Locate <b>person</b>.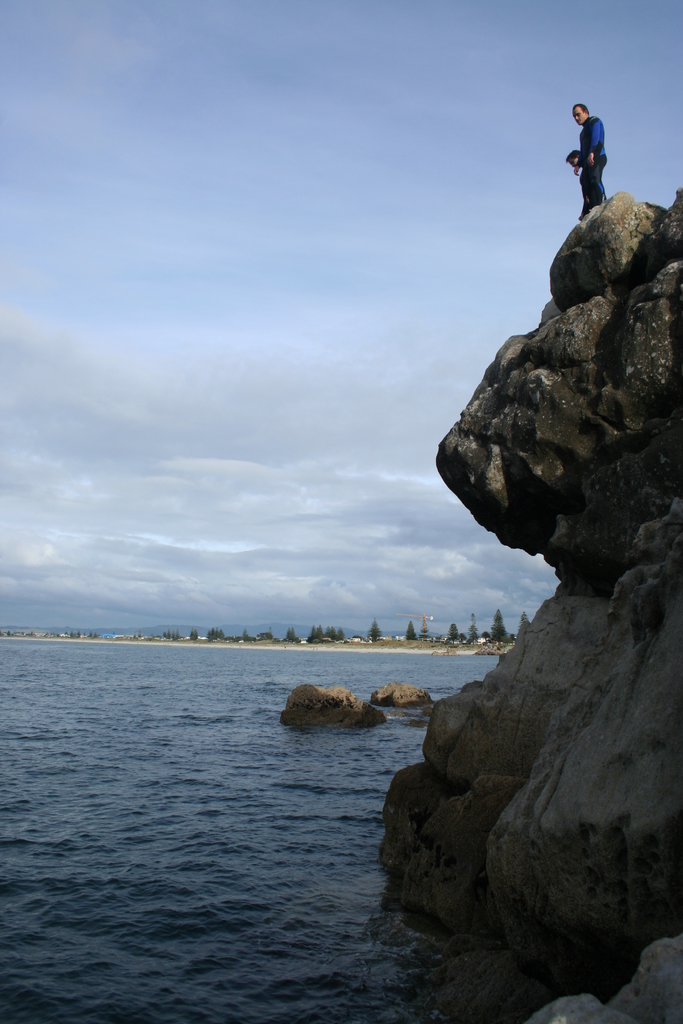
Bounding box: crop(561, 99, 607, 225).
